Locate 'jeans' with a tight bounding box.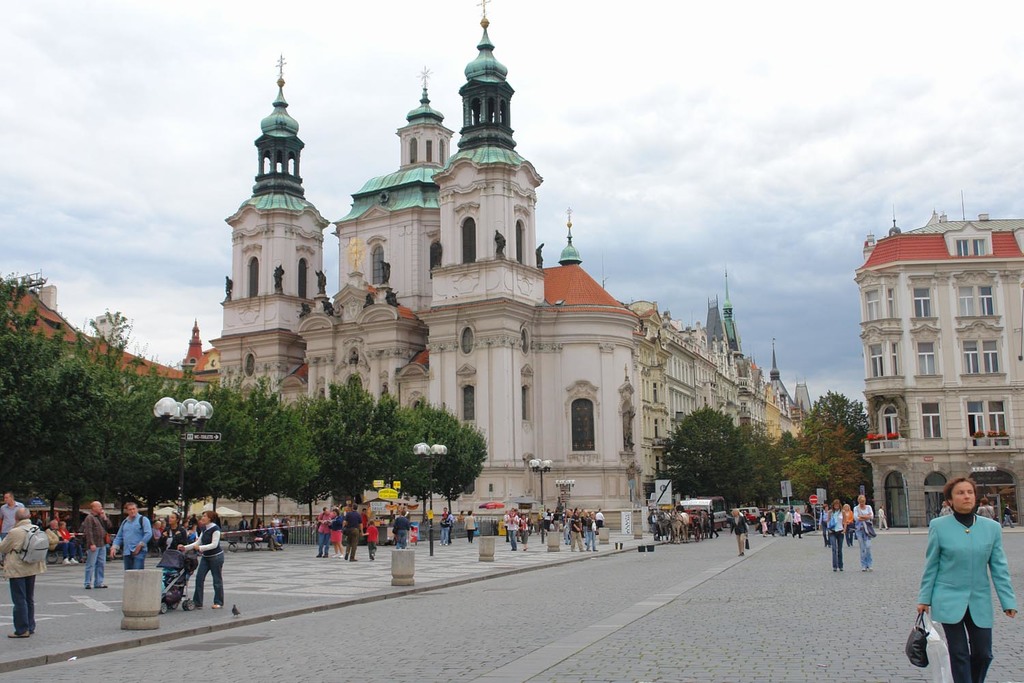
detection(856, 525, 871, 571).
